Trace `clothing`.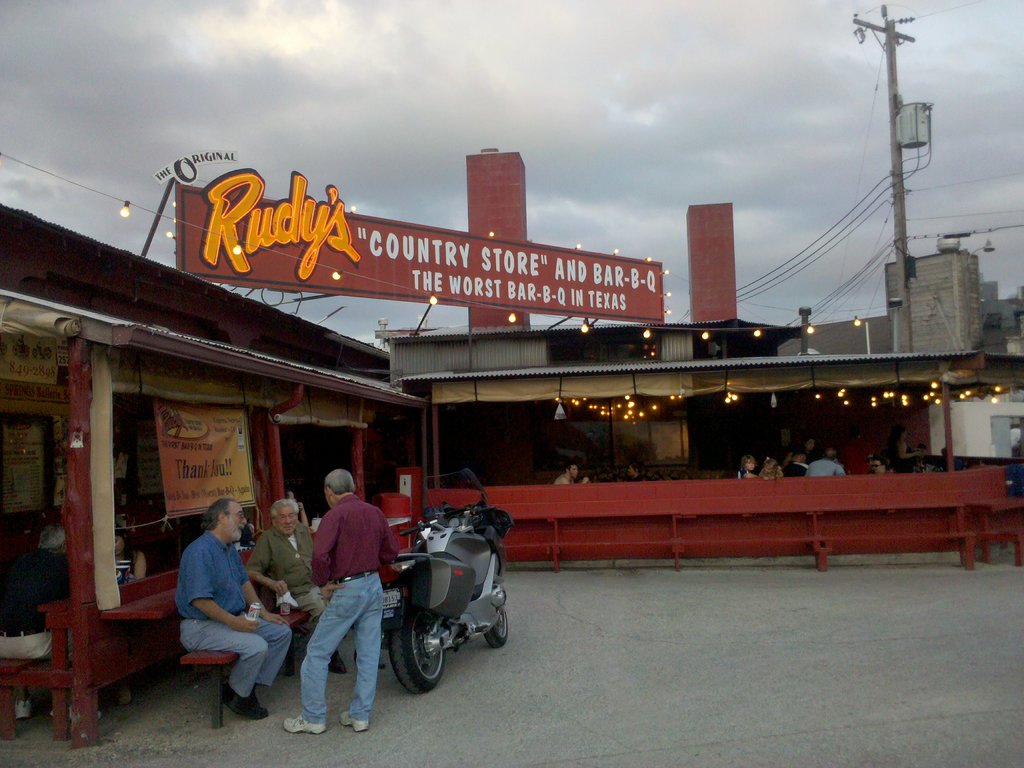
Traced to crop(783, 461, 808, 479).
